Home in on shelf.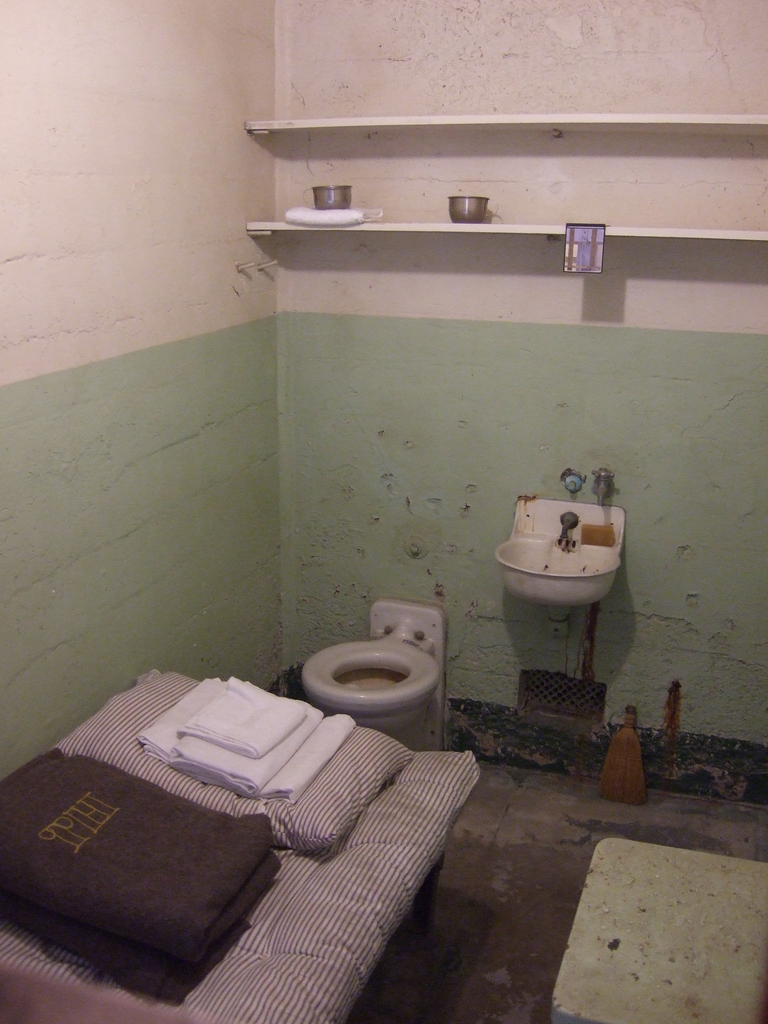
Homed in at {"left": 239, "top": 175, "right": 767, "bottom": 259}.
